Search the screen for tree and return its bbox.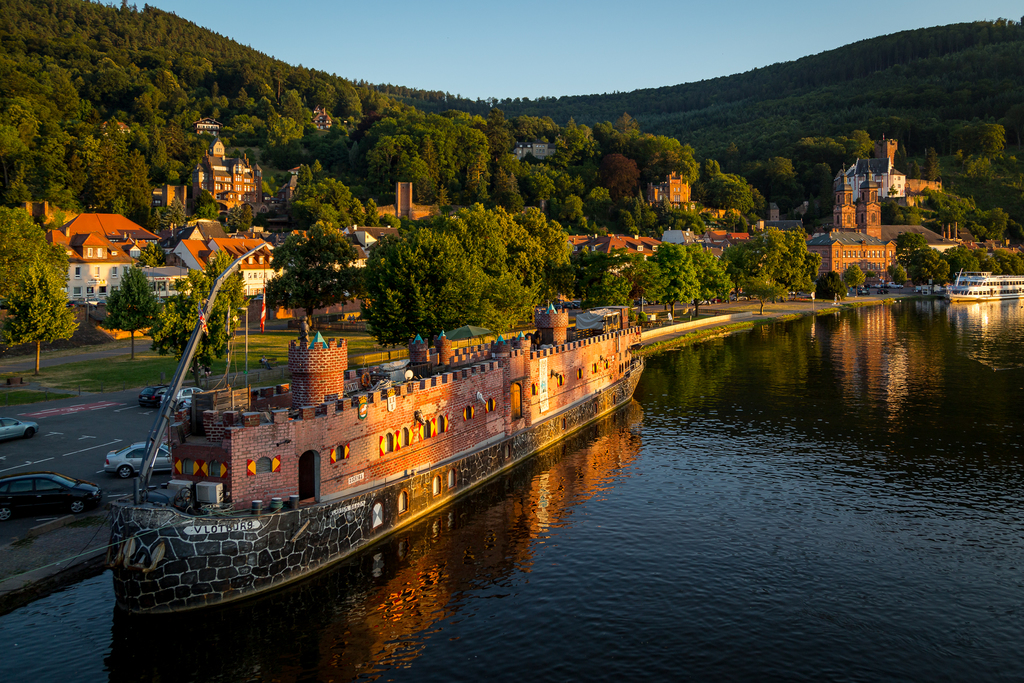
Found: pyautogui.locateOnScreen(976, 200, 1014, 242).
